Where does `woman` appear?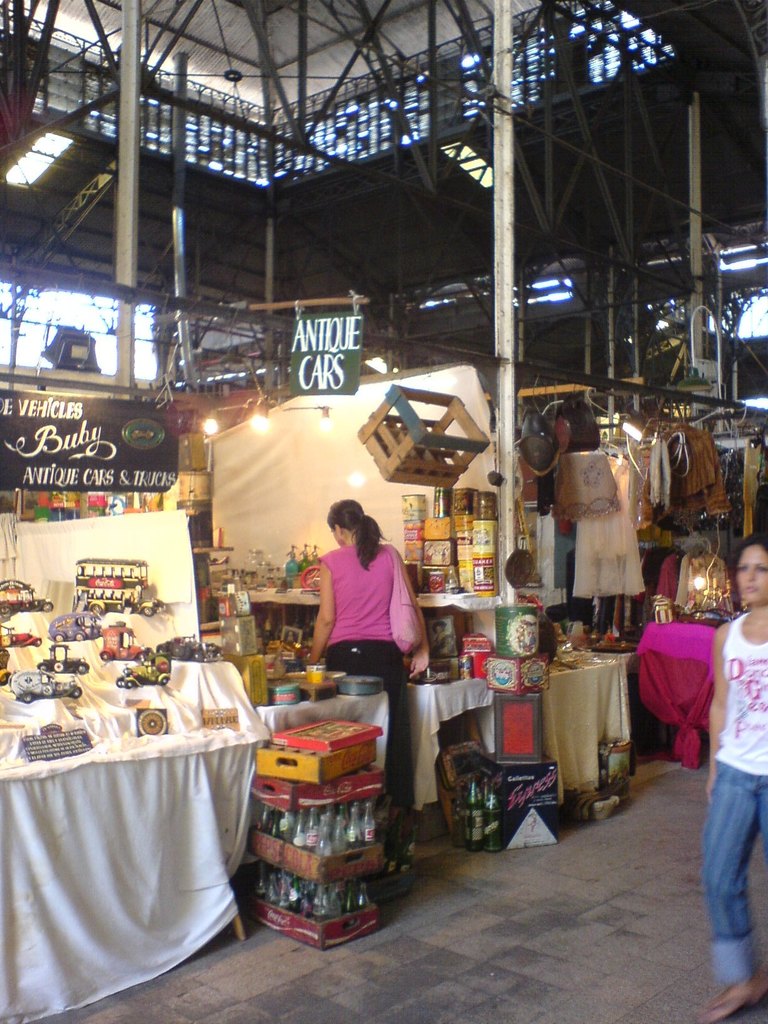
Appears at crop(700, 537, 767, 1020).
